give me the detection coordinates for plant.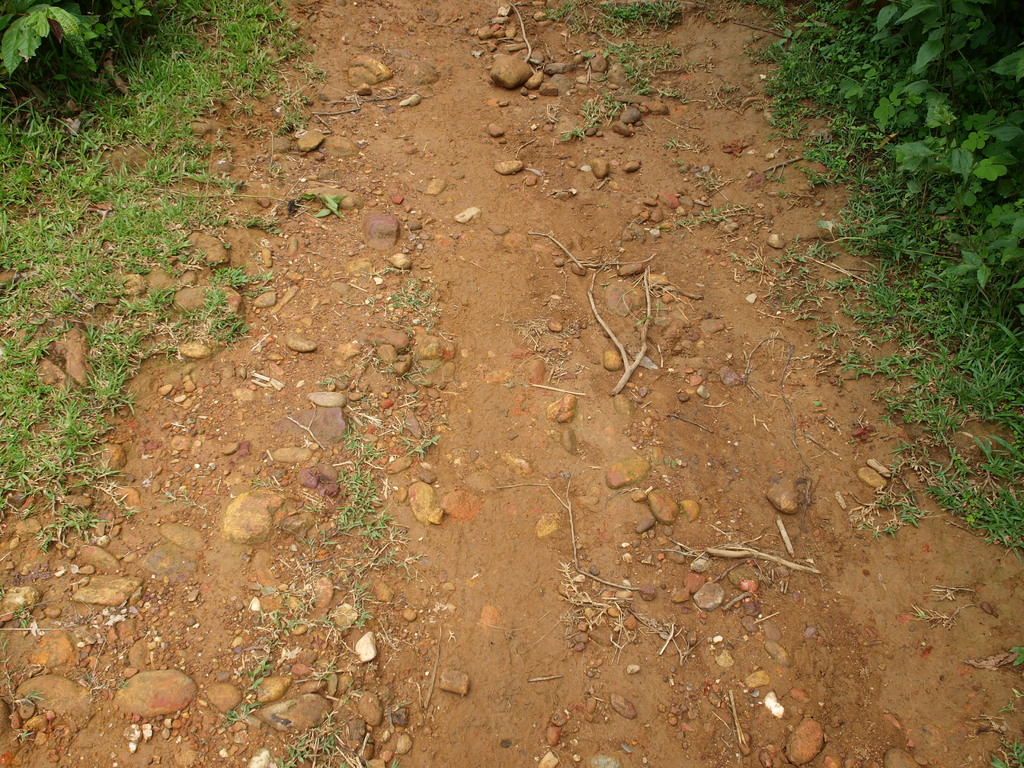
box=[990, 736, 1023, 767].
